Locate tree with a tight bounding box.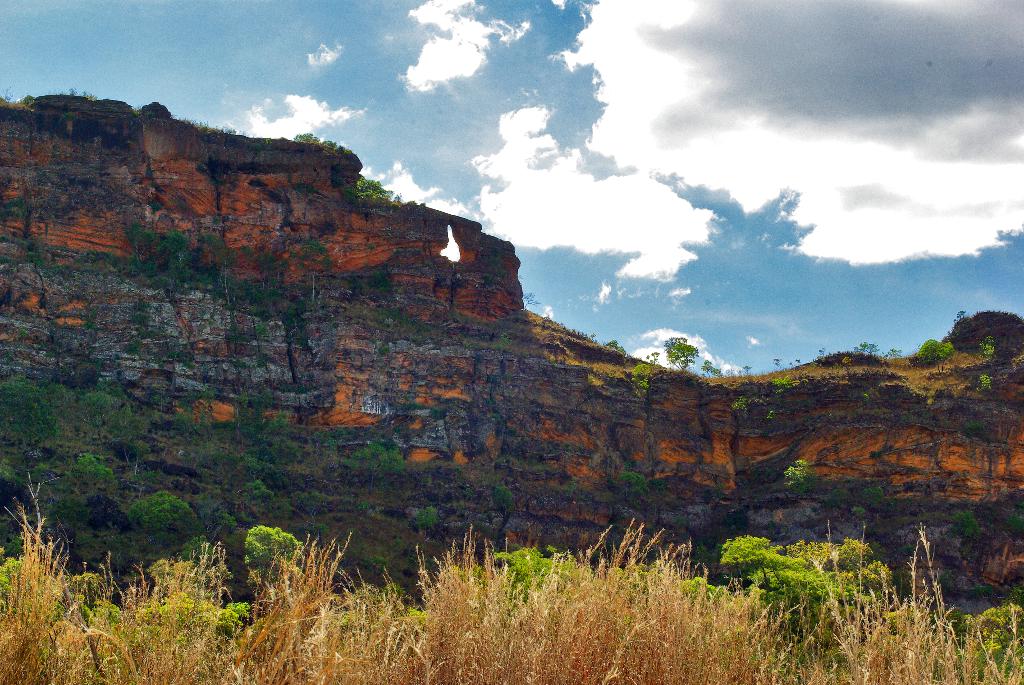
Rect(255, 250, 296, 291).
